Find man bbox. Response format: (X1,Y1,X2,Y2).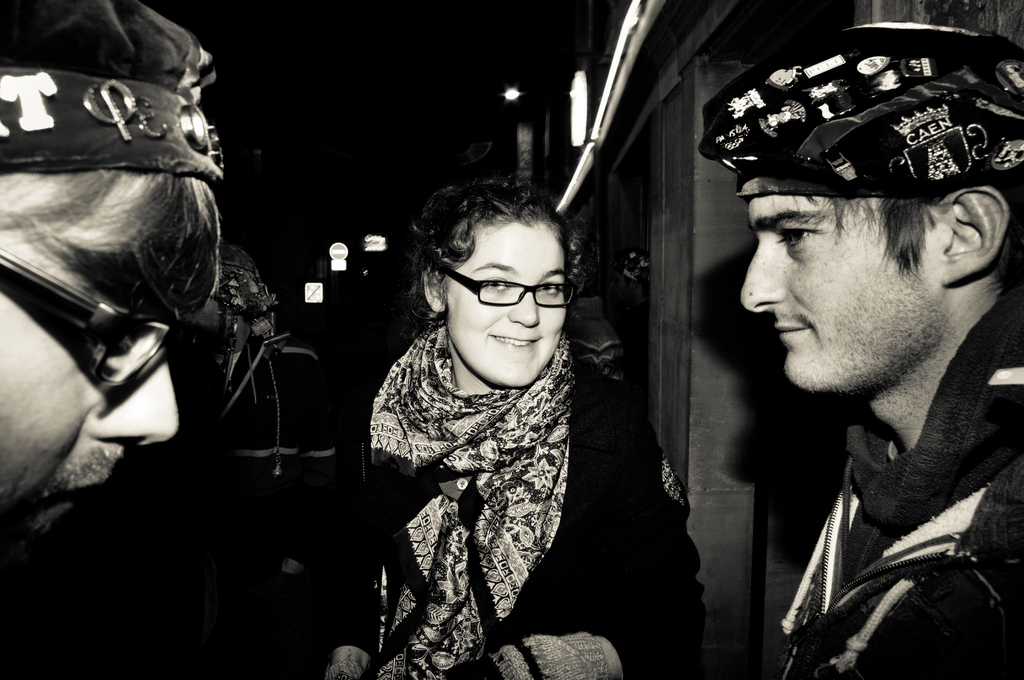
(699,87,1023,674).
